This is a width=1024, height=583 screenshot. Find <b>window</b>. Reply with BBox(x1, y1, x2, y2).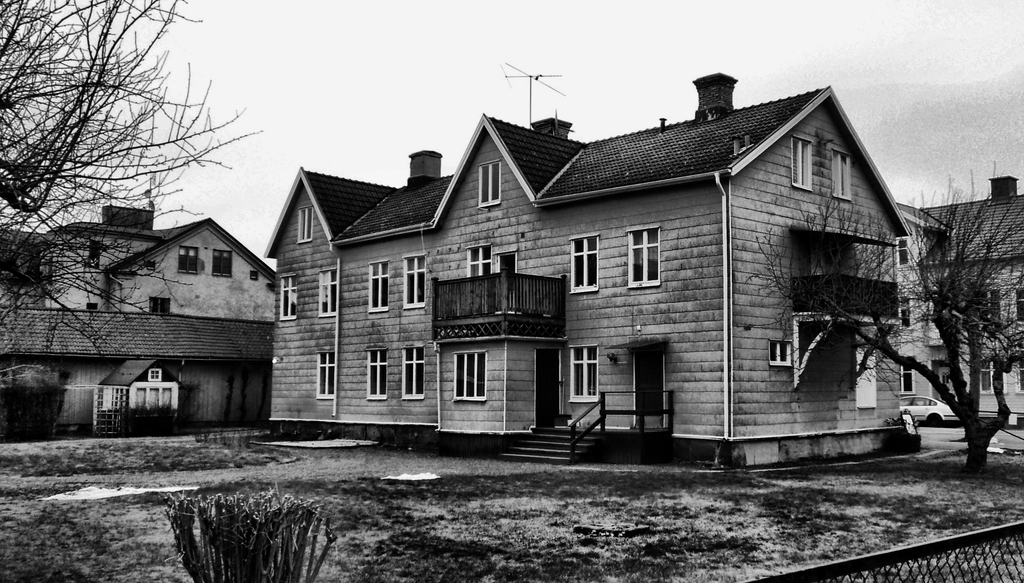
BBox(1012, 358, 1023, 397).
